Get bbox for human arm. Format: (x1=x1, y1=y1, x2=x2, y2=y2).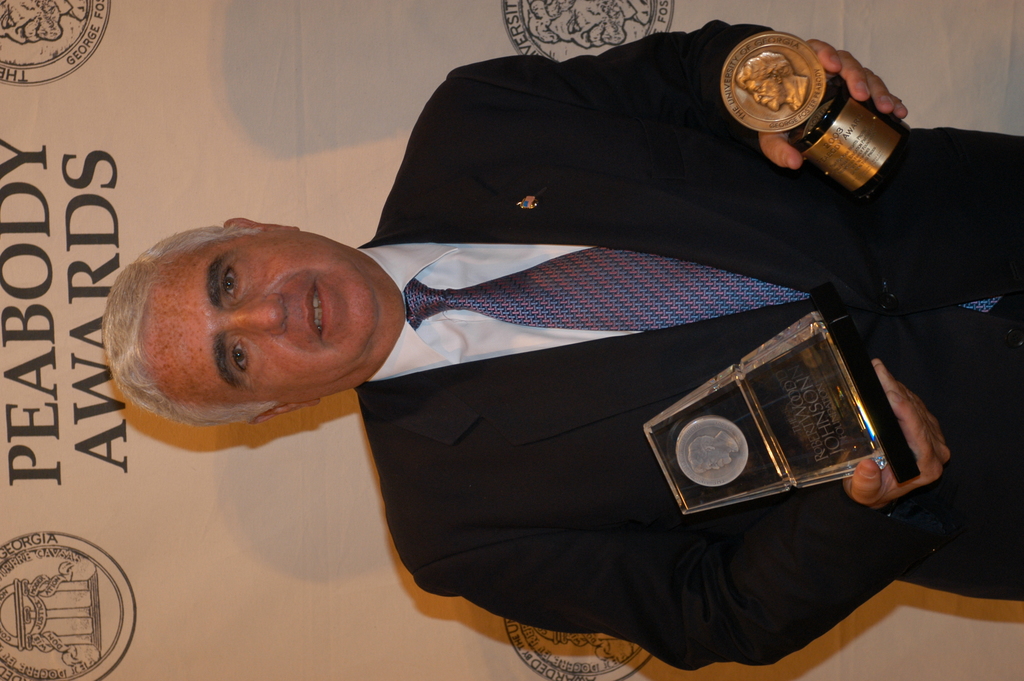
(x1=419, y1=340, x2=954, y2=673).
